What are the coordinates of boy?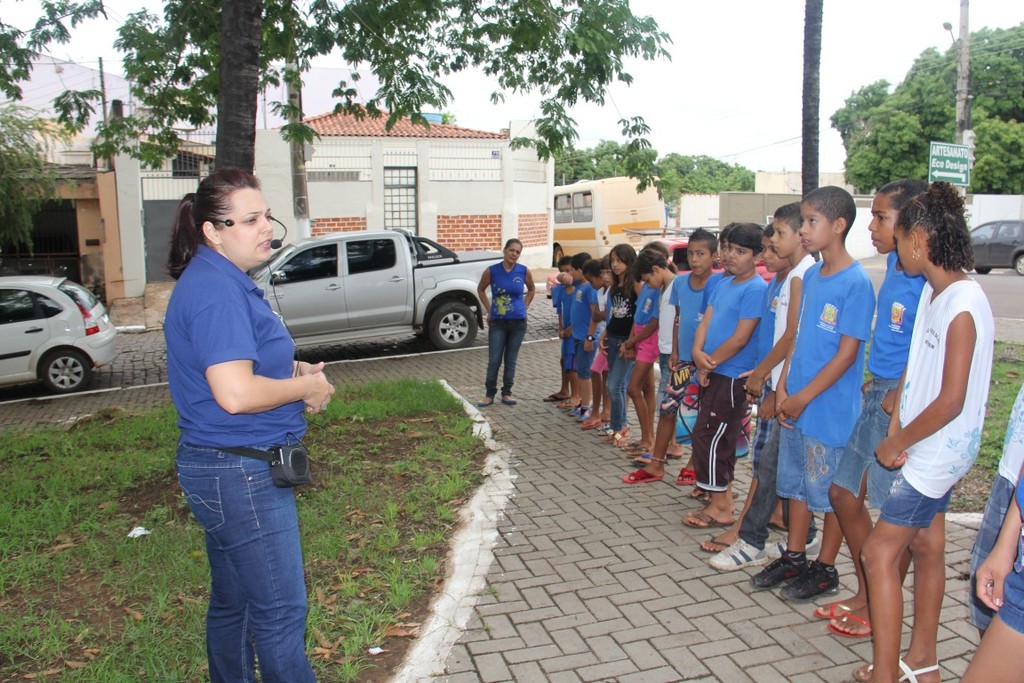
Rect(752, 184, 879, 605).
